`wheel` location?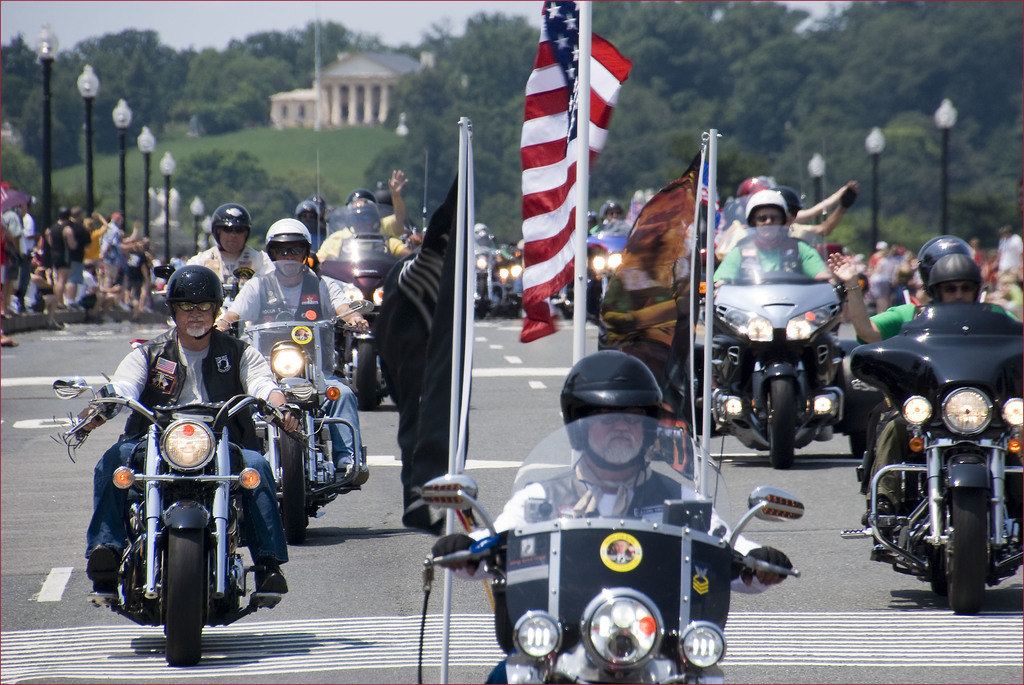
bbox(155, 528, 212, 670)
